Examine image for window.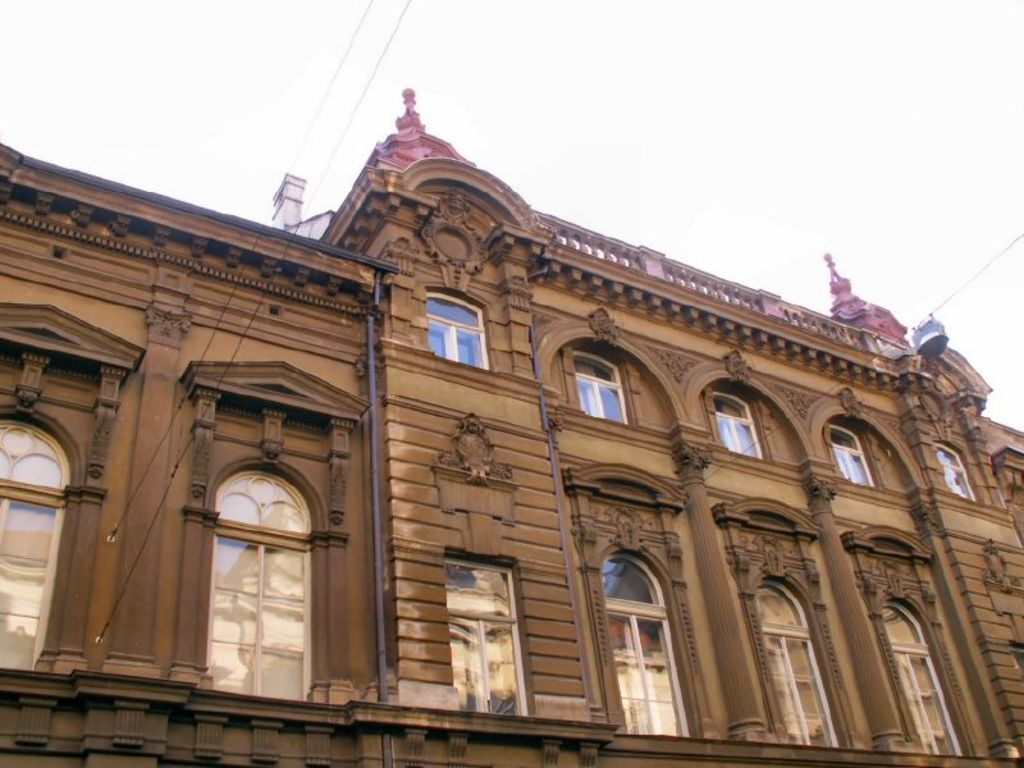
Examination result: (0, 420, 68, 676).
